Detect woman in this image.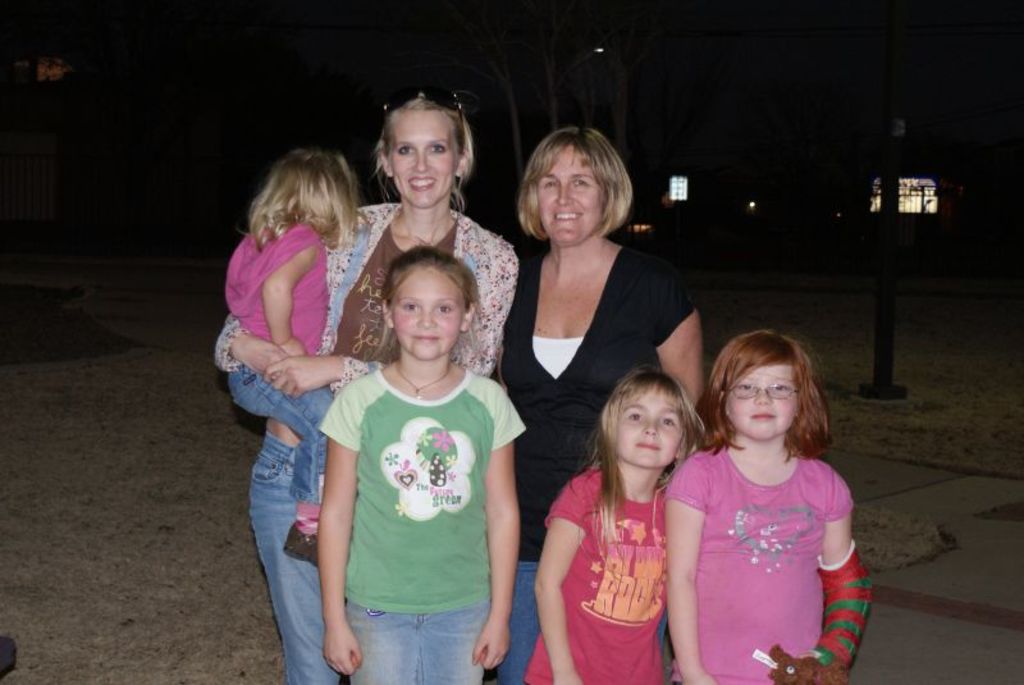
Detection: <box>489,132,708,684</box>.
